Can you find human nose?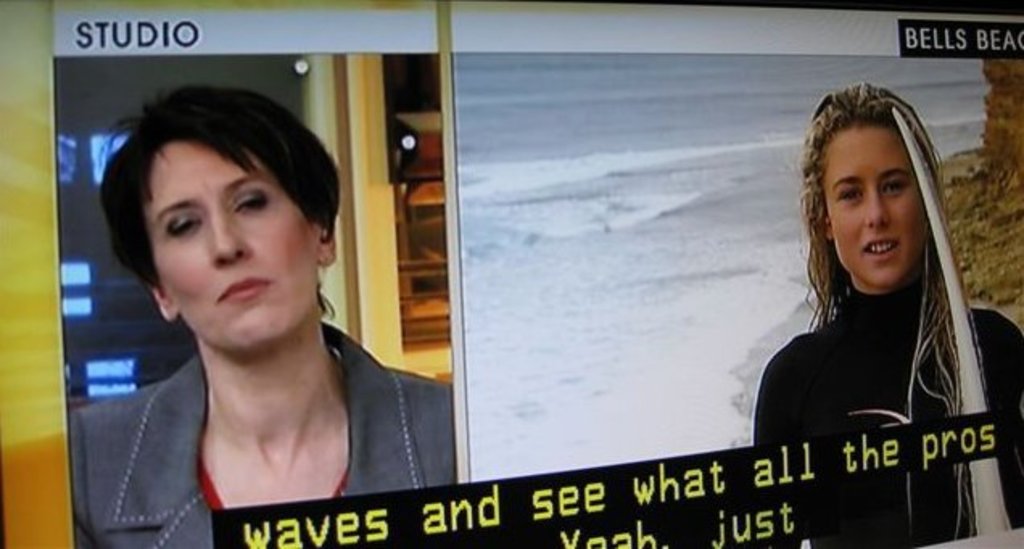
Yes, bounding box: <bbox>865, 187, 894, 229</bbox>.
